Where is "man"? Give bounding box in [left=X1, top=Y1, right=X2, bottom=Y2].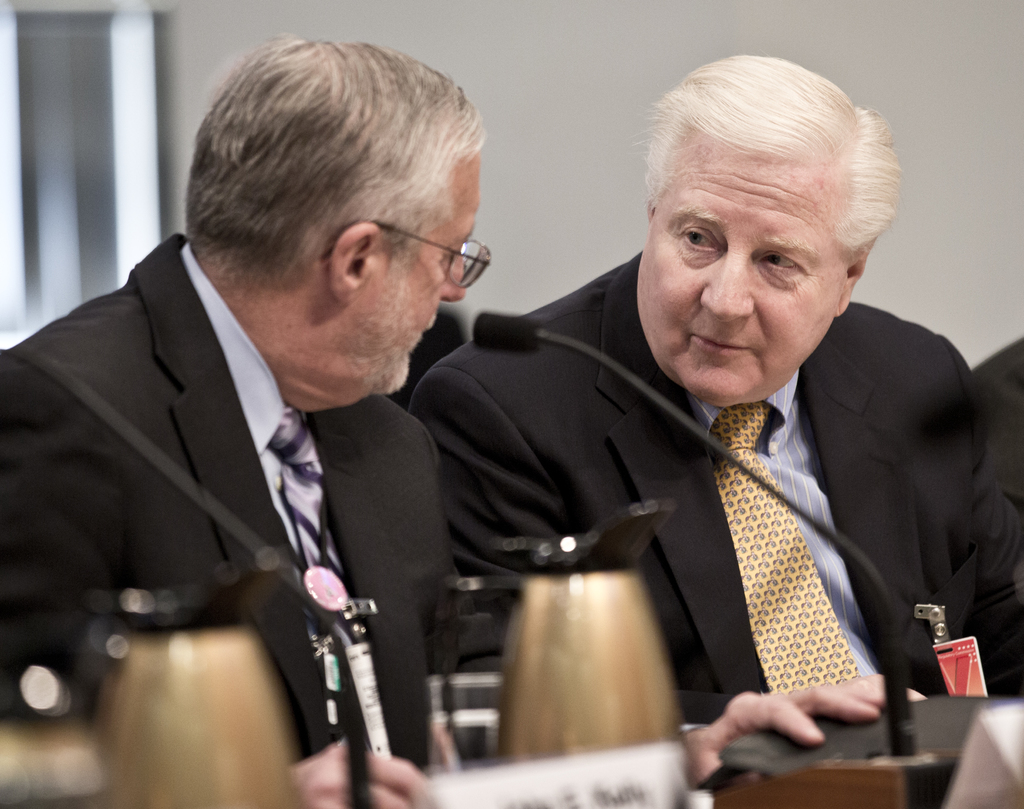
[left=392, top=54, right=1009, bottom=795].
